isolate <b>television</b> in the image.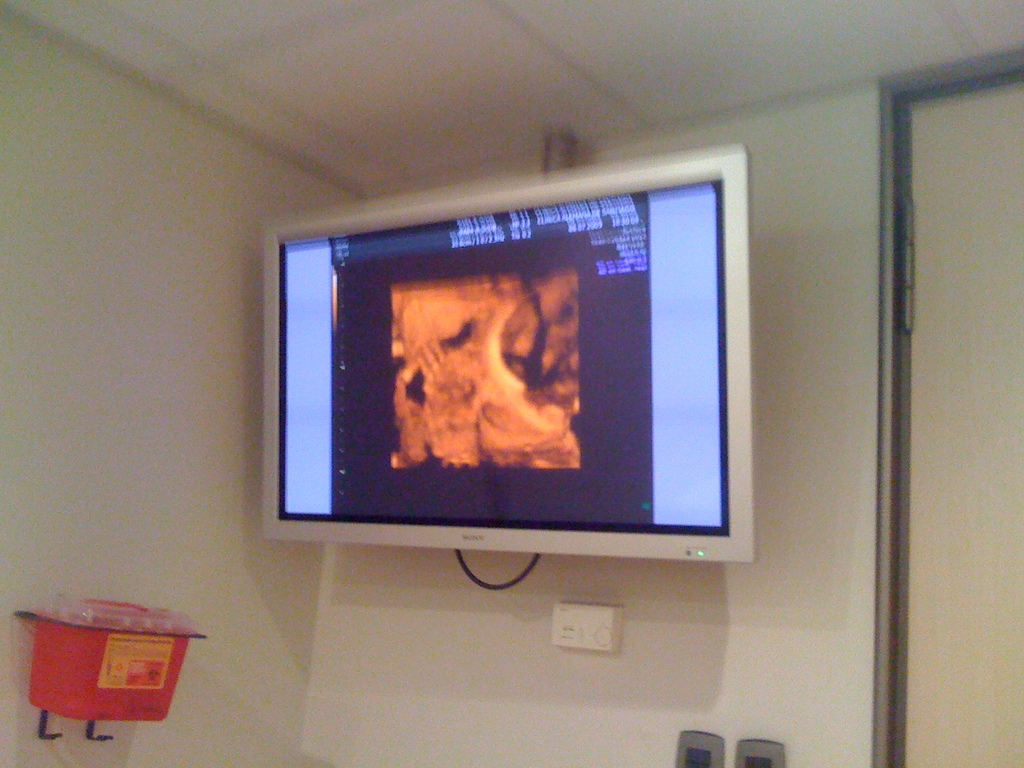
Isolated region: detection(263, 147, 751, 559).
